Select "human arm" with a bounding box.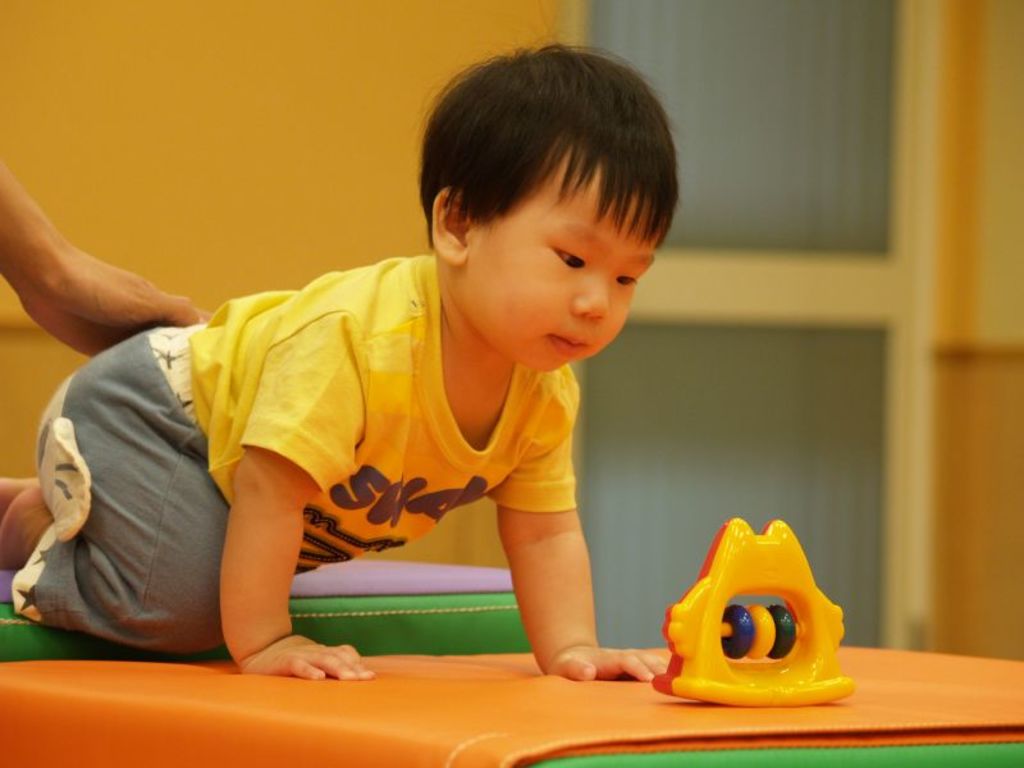
select_region(494, 365, 671, 685).
